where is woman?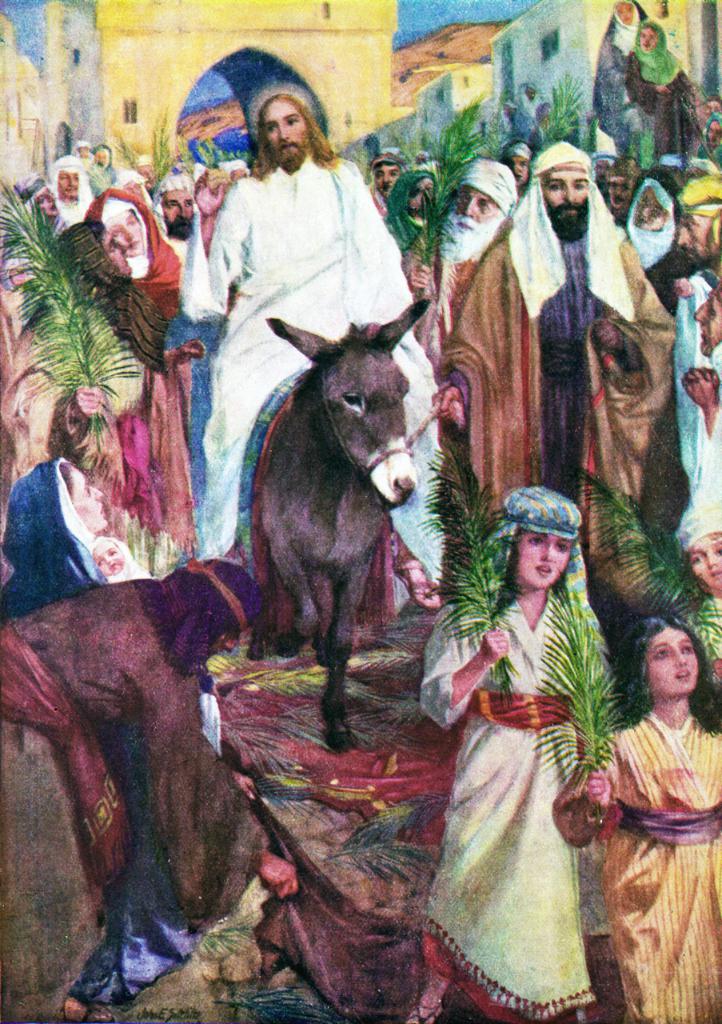
rect(86, 188, 178, 310).
